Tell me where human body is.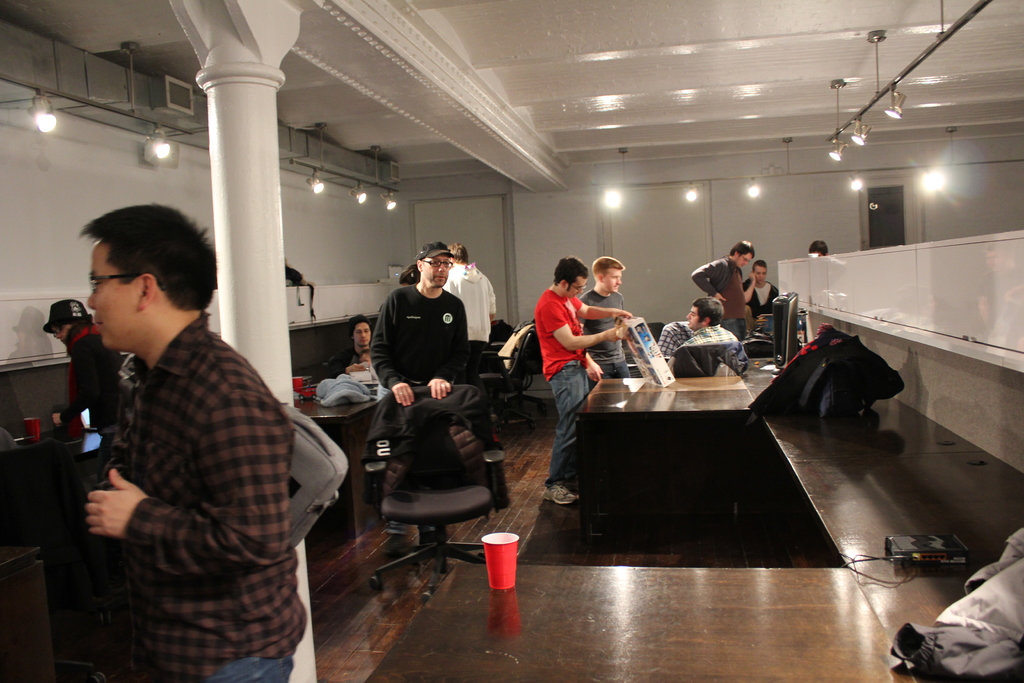
human body is at {"left": 671, "top": 325, "right": 737, "bottom": 374}.
